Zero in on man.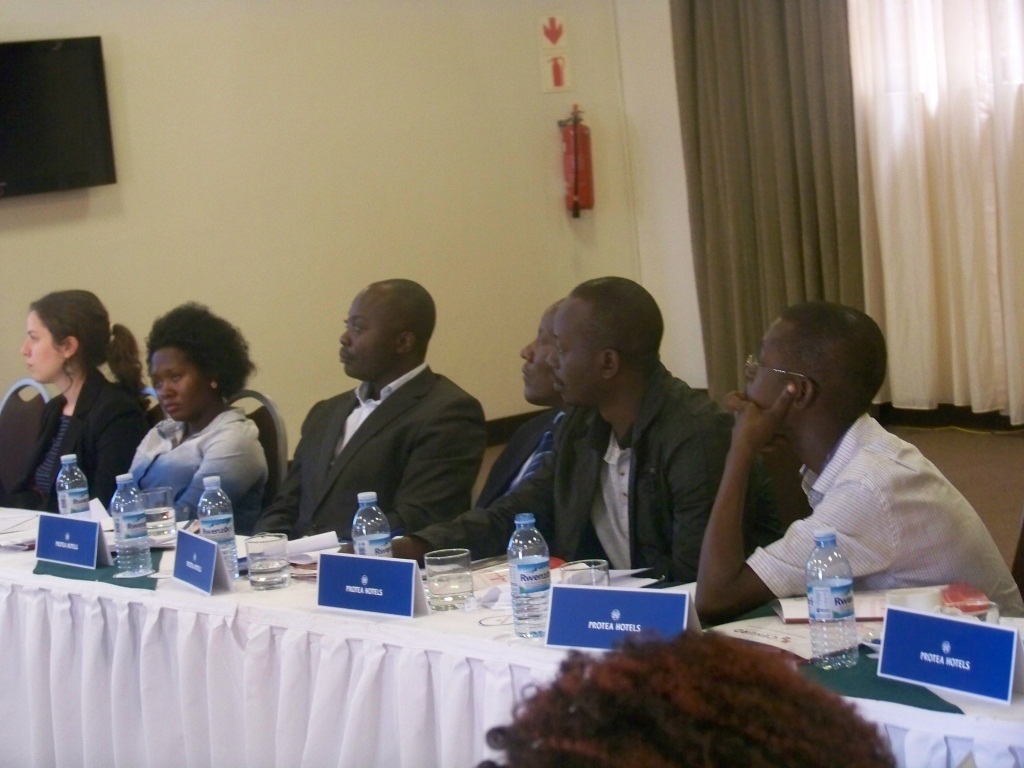
Zeroed in: pyautogui.locateOnScreen(253, 279, 489, 543).
